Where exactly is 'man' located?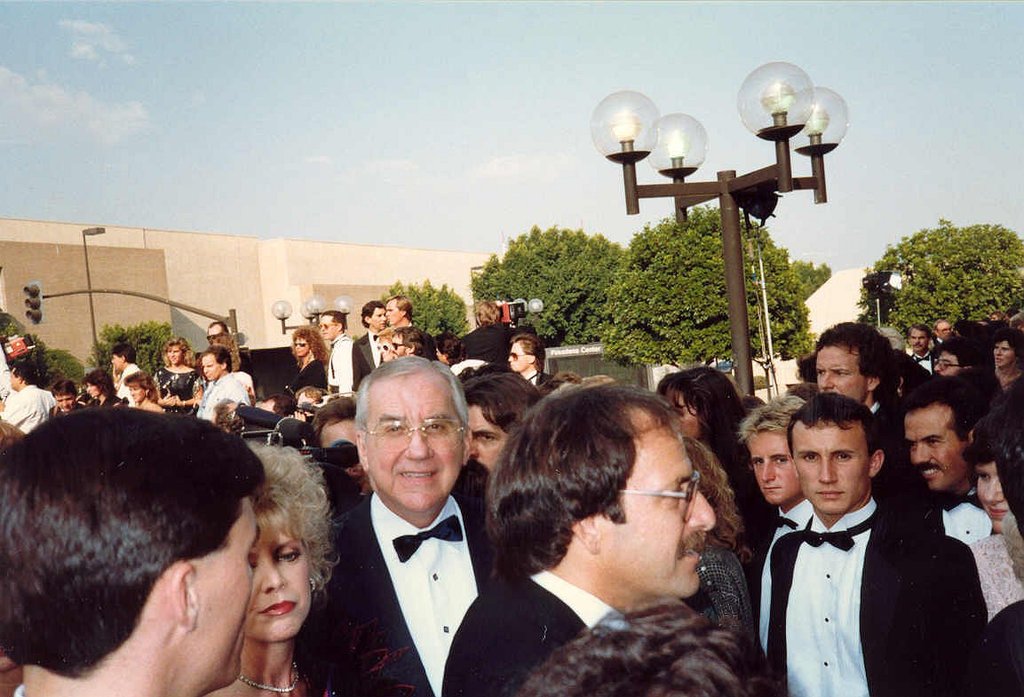
Its bounding box is bbox(901, 385, 999, 543).
